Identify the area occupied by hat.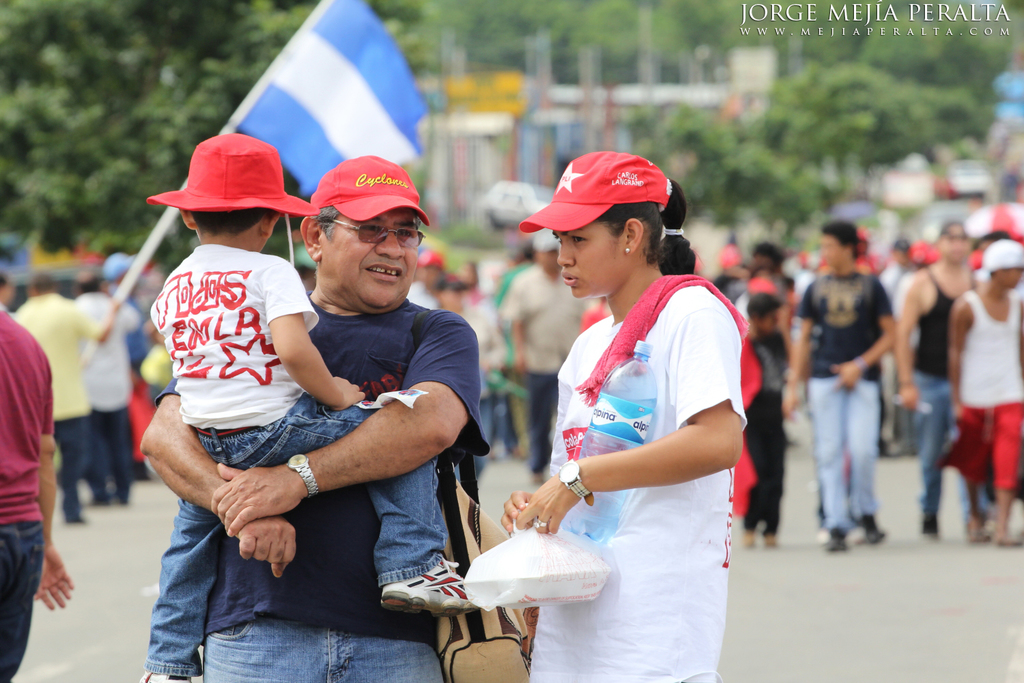
Area: l=519, t=150, r=666, b=231.
